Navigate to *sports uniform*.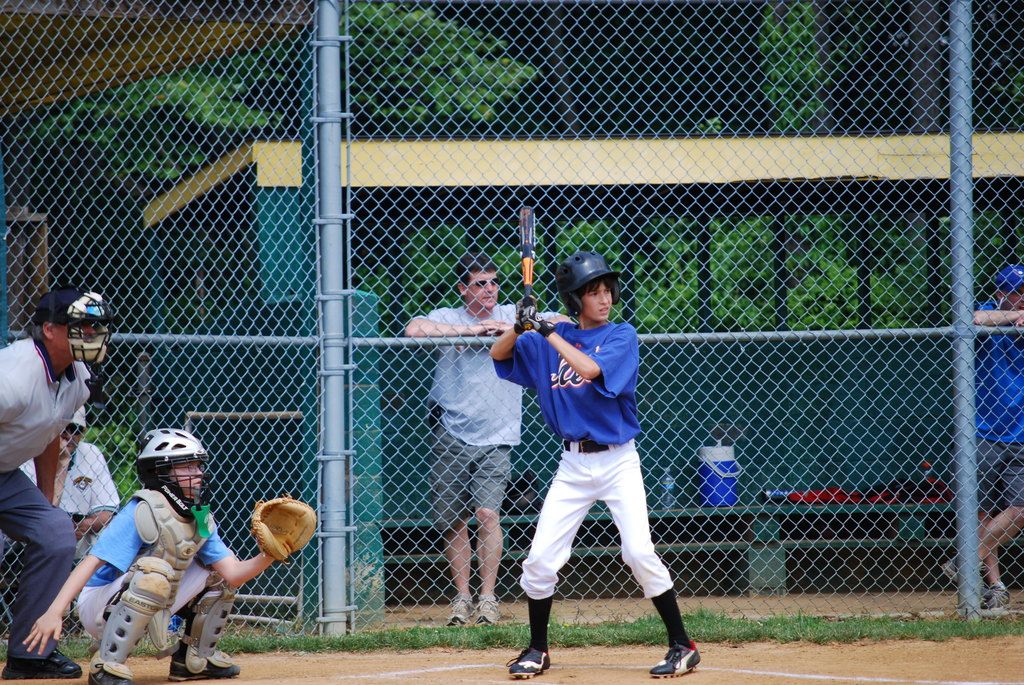
Navigation target: x1=6, y1=434, x2=130, y2=565.
